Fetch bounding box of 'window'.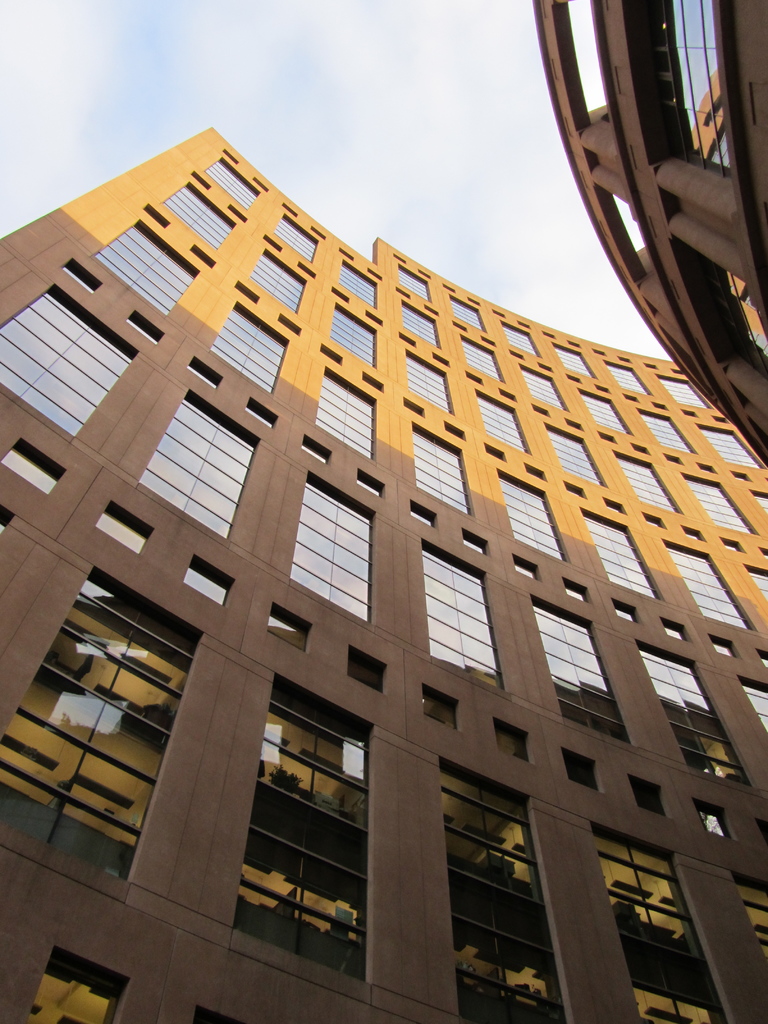
Bbox: Rect(518, 363, 559, 412).
